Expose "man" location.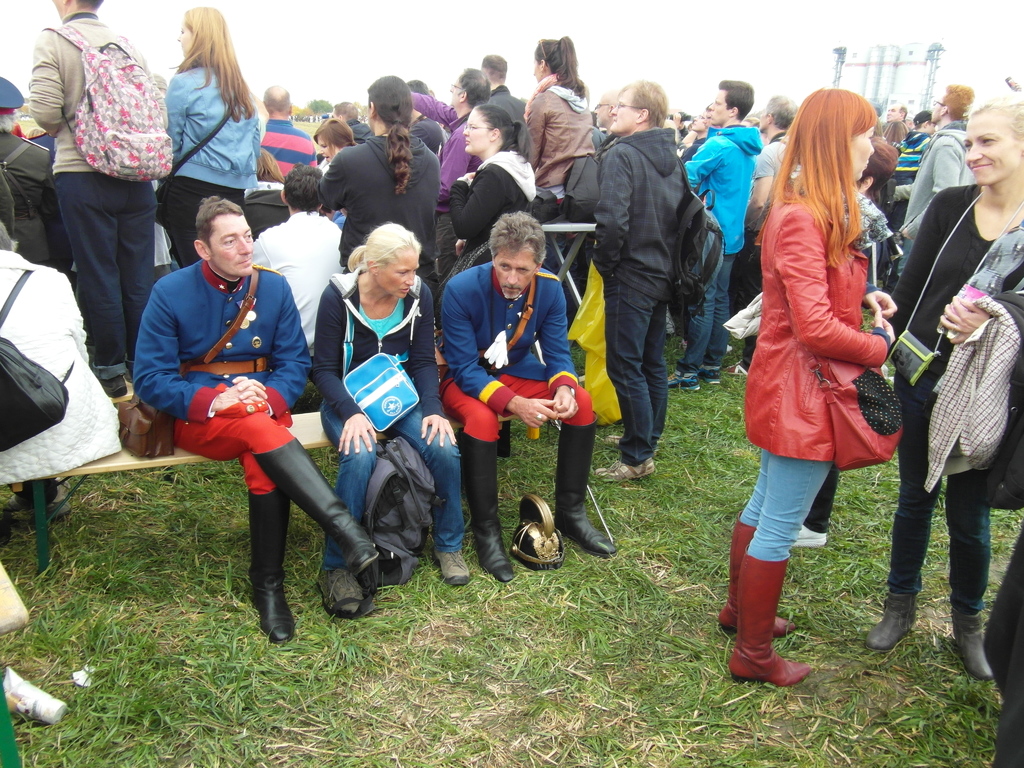
Exposed at l=260, t=85, r=319, b=184.
